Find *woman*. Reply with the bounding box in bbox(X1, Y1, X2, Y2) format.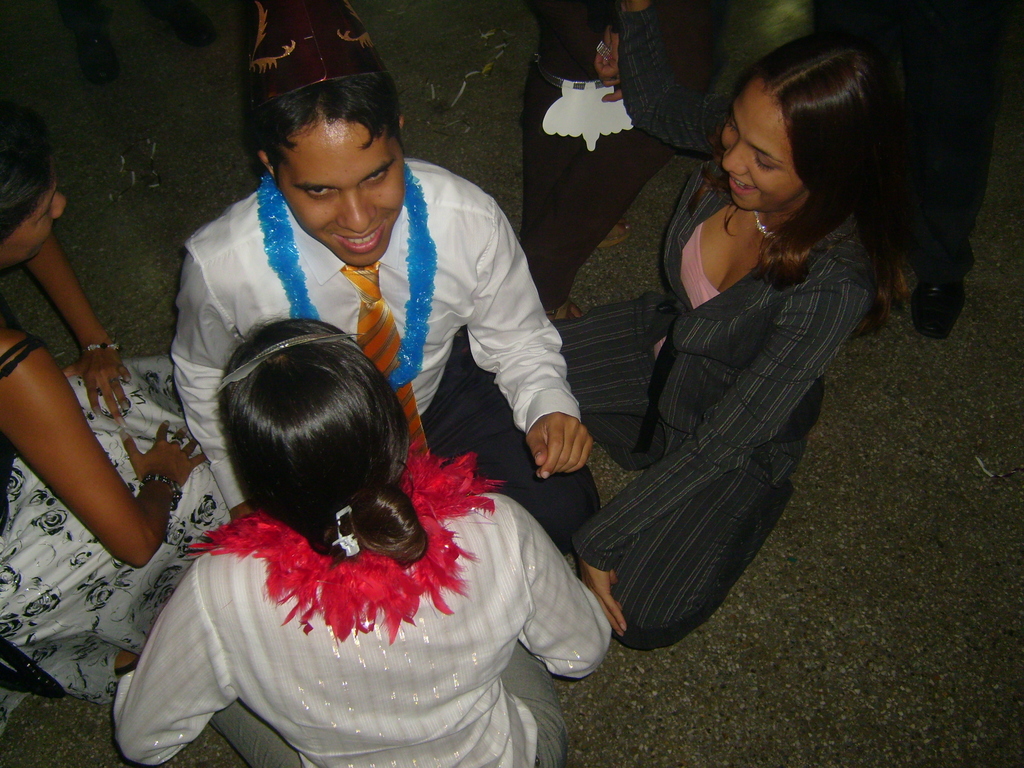
bbox(0, 98, 239, 702).
